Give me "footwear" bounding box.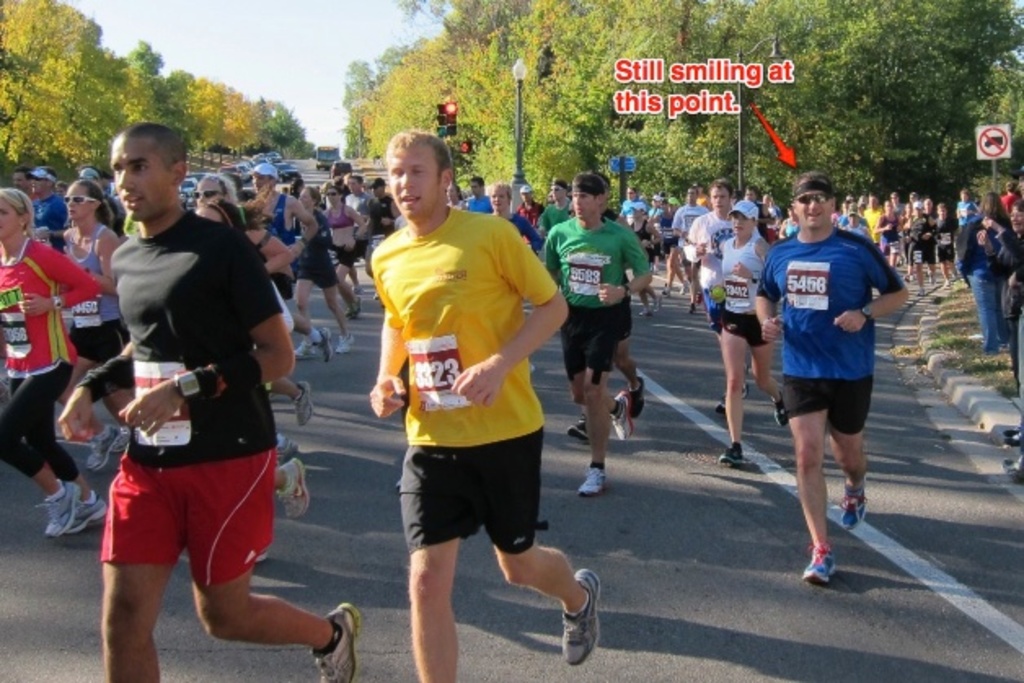
652, 292, 665, 310.
